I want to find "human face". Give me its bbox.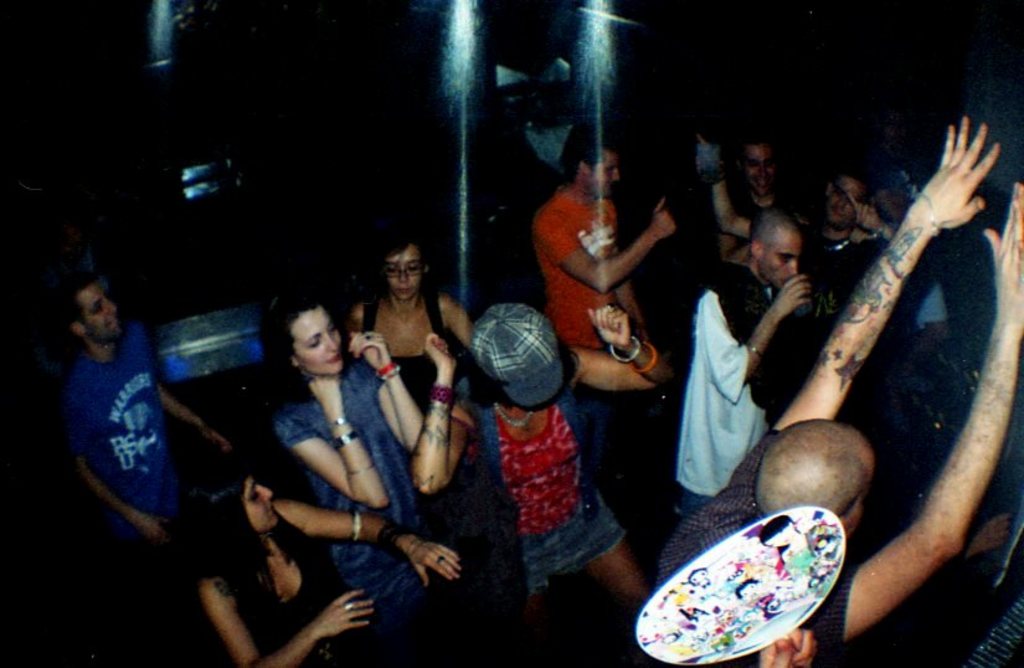
pyautogui.locateOnScreen(842, 448, 871, 535).
